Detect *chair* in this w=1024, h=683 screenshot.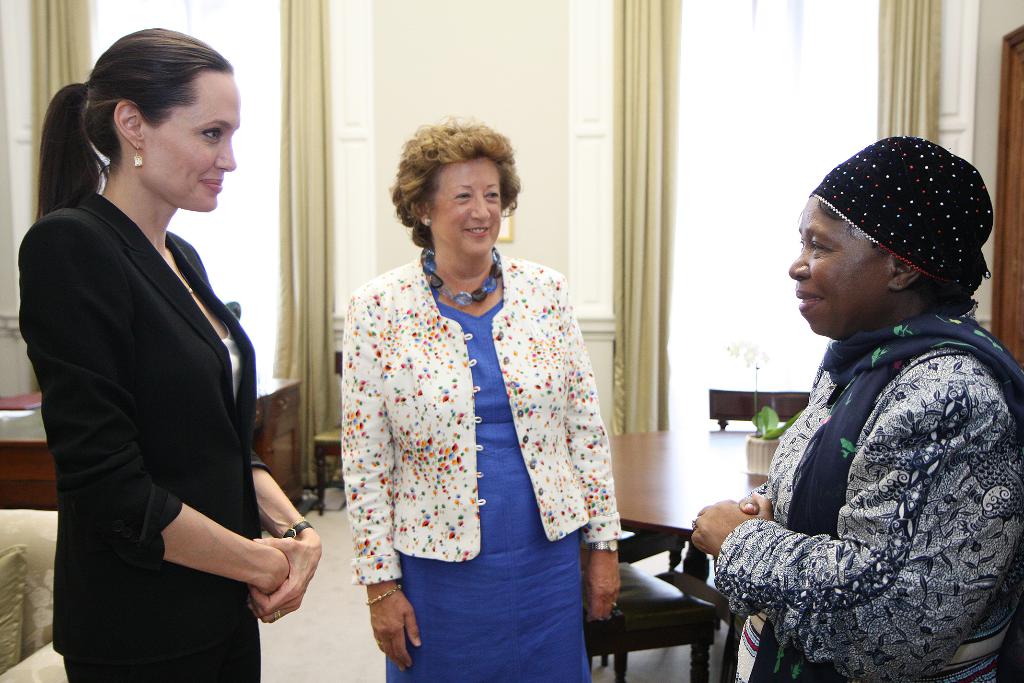
Detection: [0,496,60,682].
